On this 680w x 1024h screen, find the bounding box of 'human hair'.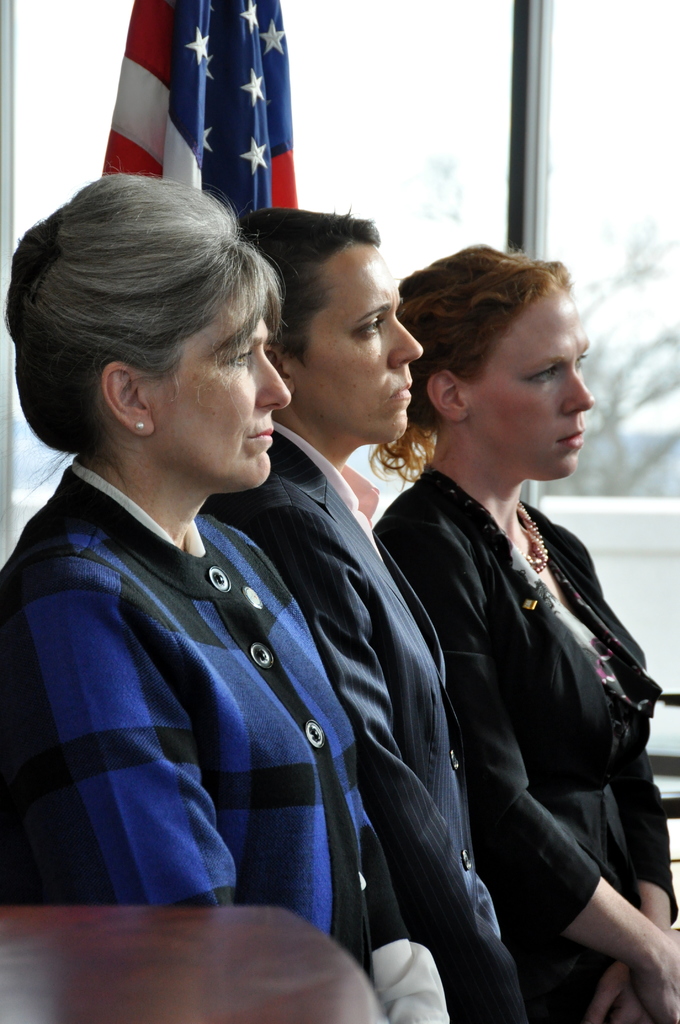
Bounding box: (1, 176, 285, 461).
